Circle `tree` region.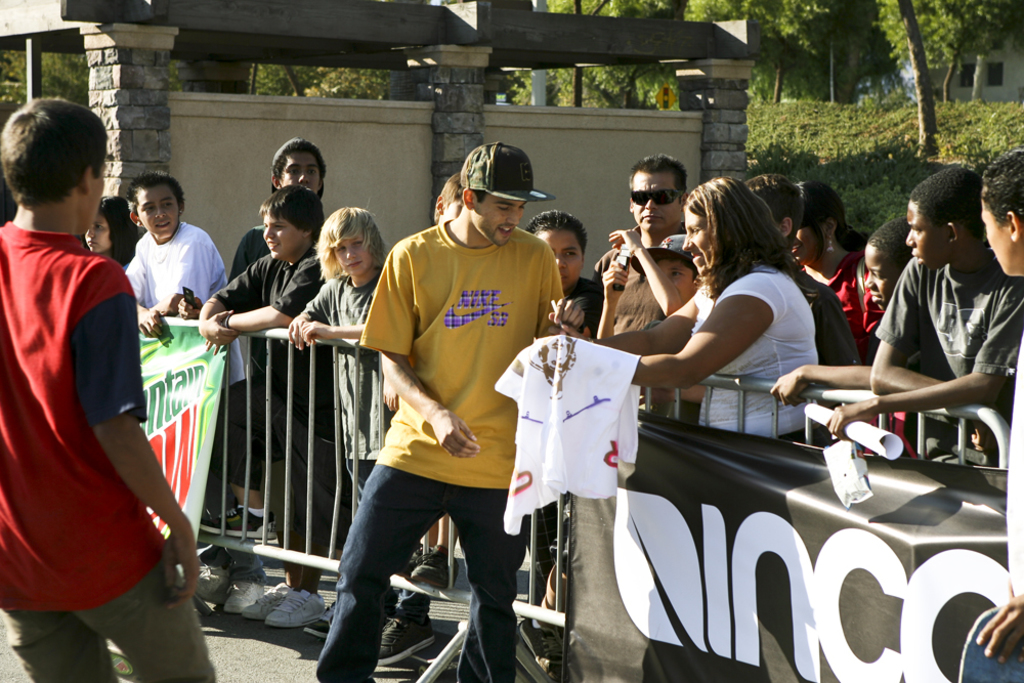
Region: bbox=[545, 0, 678, 106].
